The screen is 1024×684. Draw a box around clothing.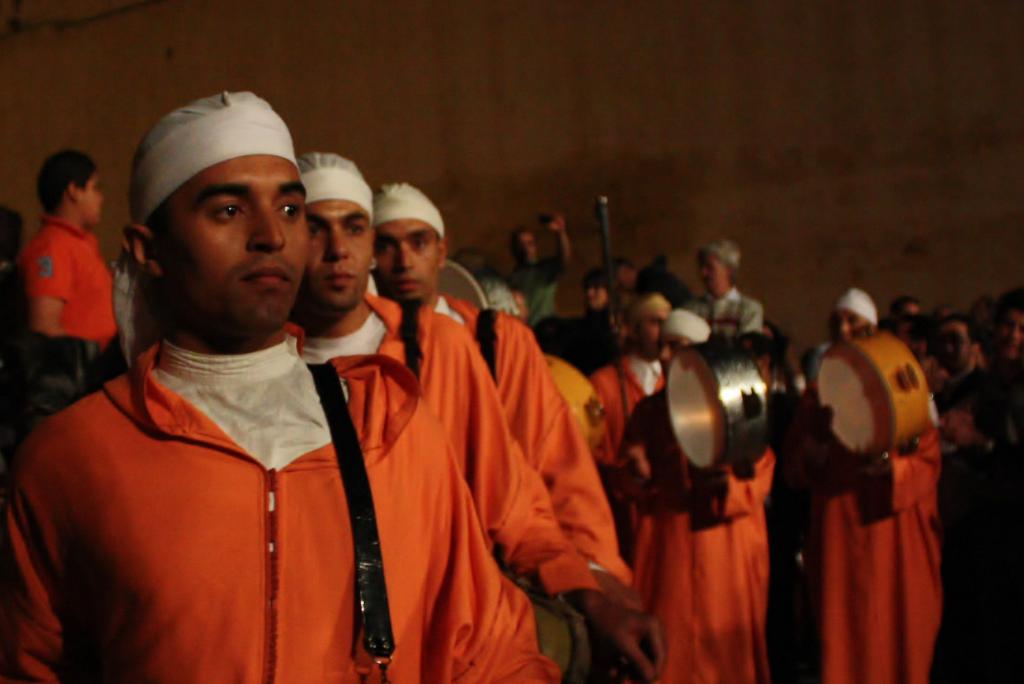
594,345,665,471.
